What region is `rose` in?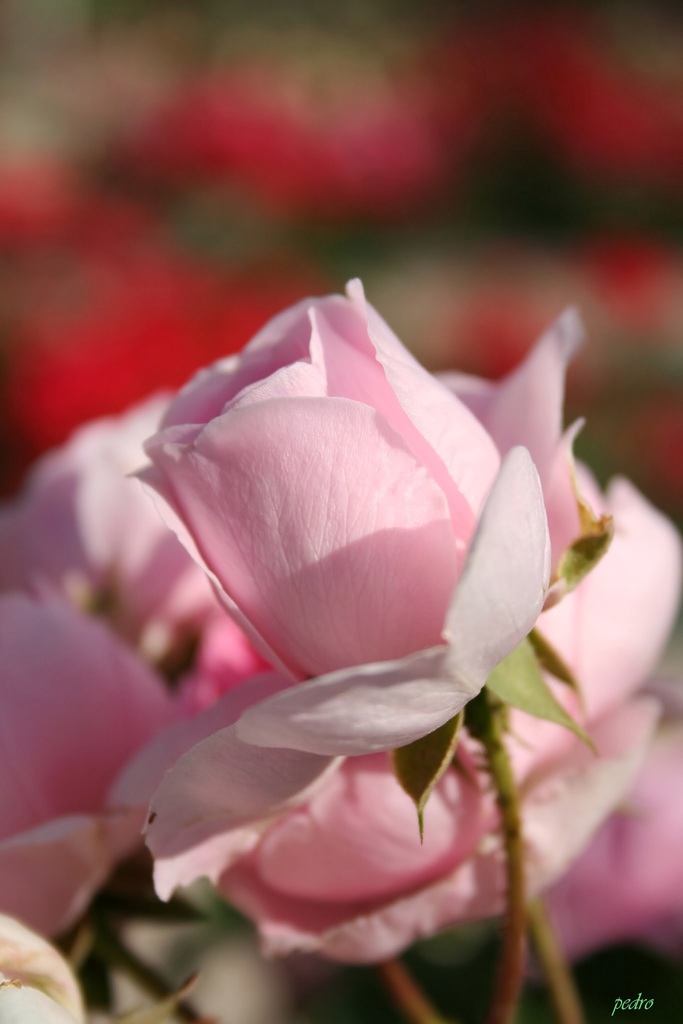
crop(3, 593, 178, 932).
